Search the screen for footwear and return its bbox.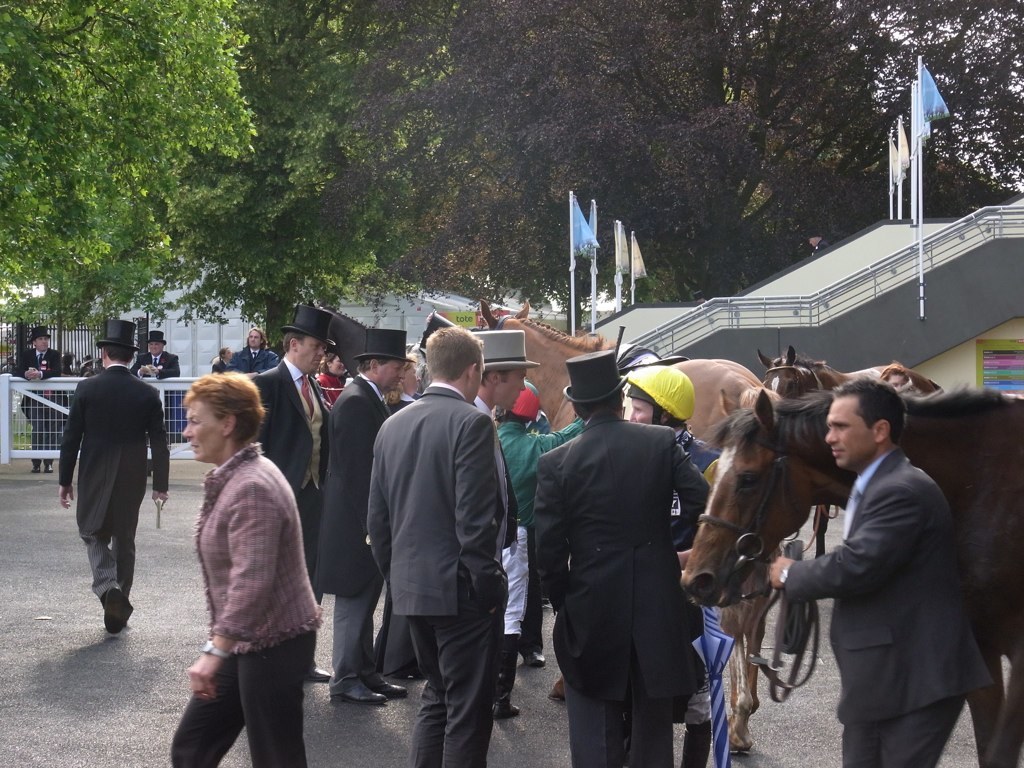
Found: bbox(100, 590, 136, 637).
